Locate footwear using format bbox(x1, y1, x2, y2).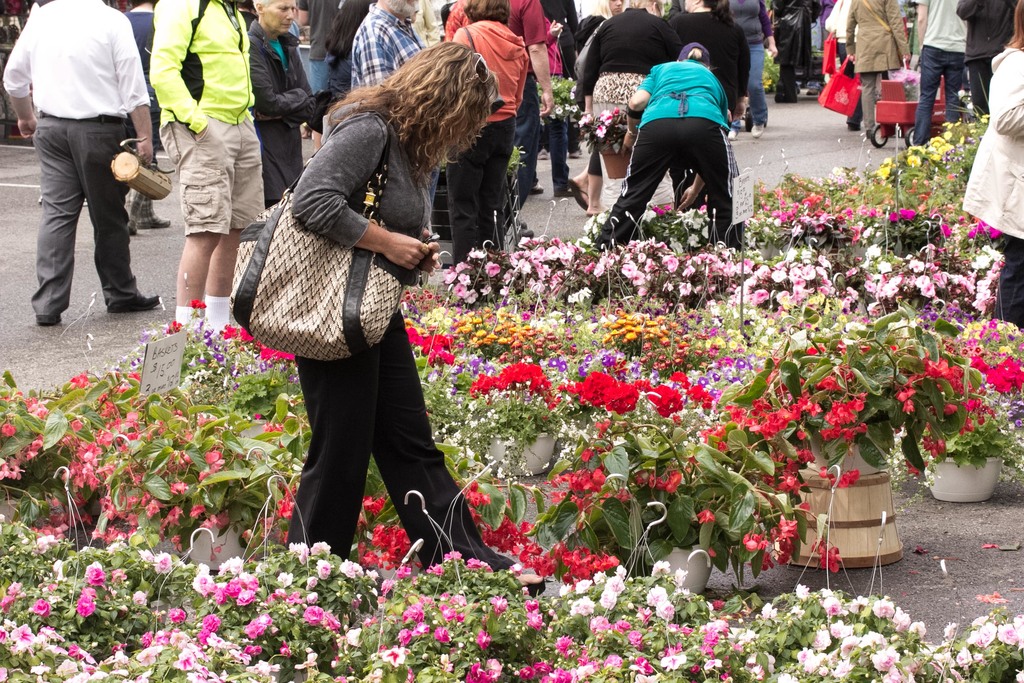
bbox(725, 129, 734, 139).
